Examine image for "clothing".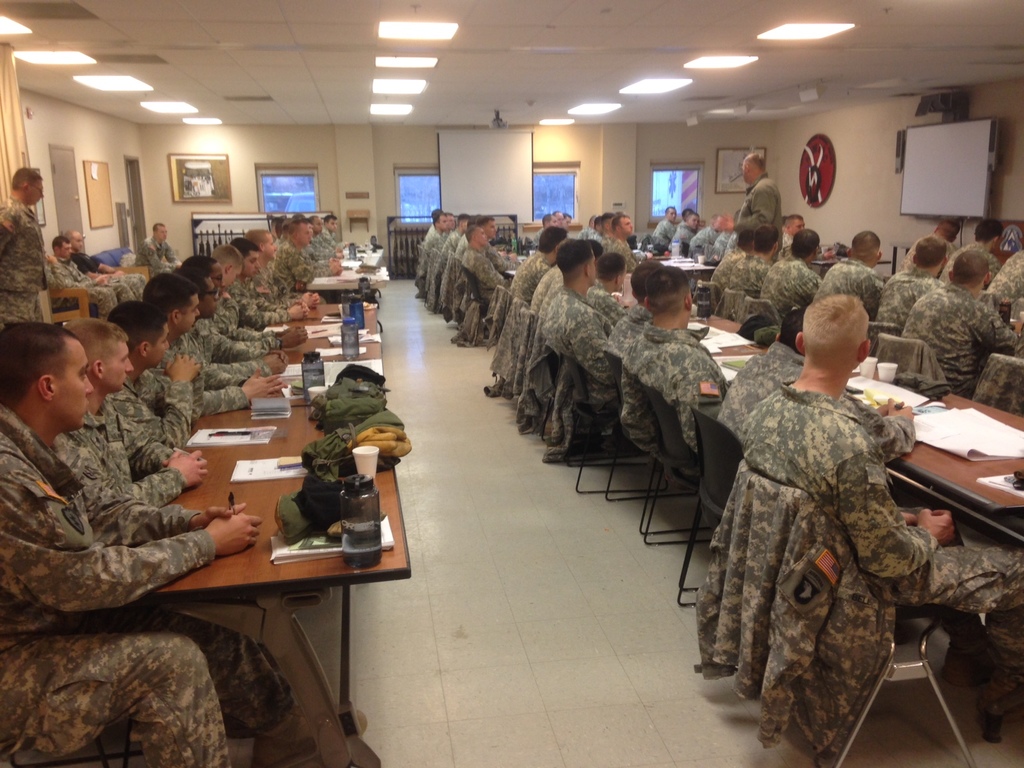
Examination result: [left=133, top=234, right=182, bottom=272].
